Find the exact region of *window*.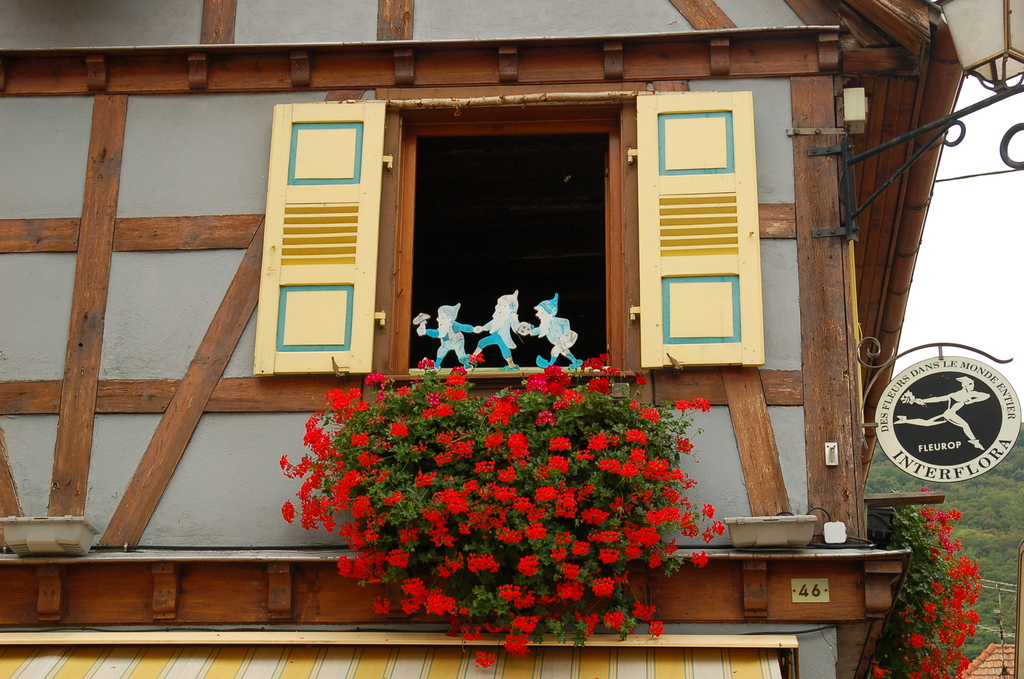
Exact region: (391,99,626,376).
